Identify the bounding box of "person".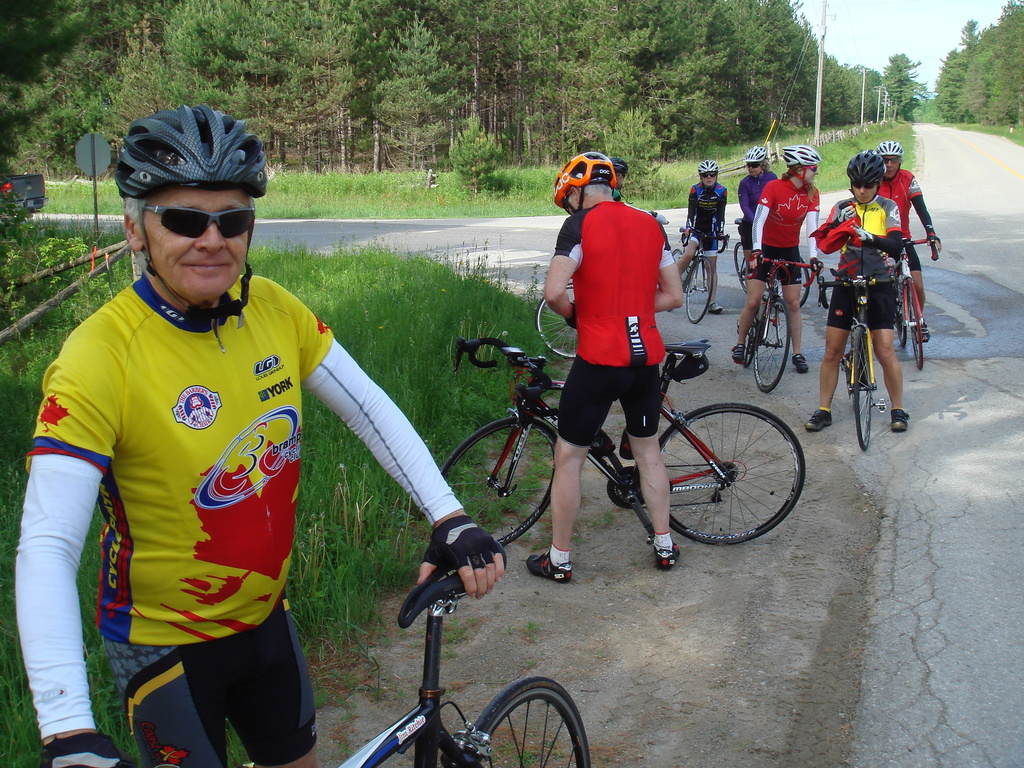
<region>678, 159, 728, 325</region>.
